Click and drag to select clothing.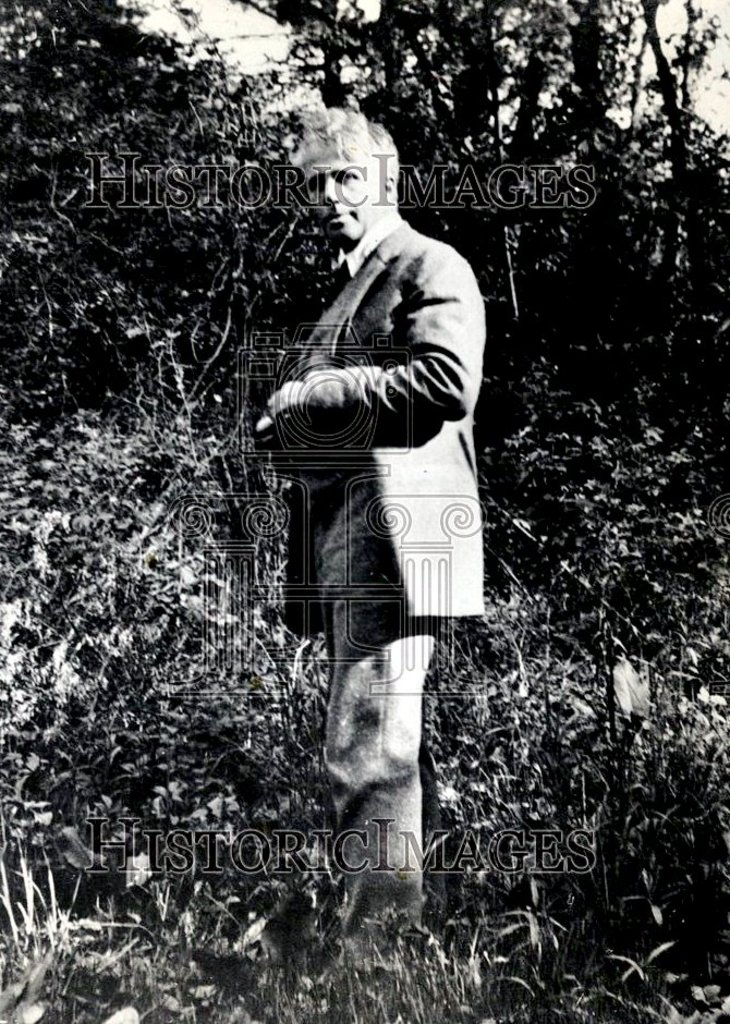
Selection: bbox(219, 129, 501, 837).
